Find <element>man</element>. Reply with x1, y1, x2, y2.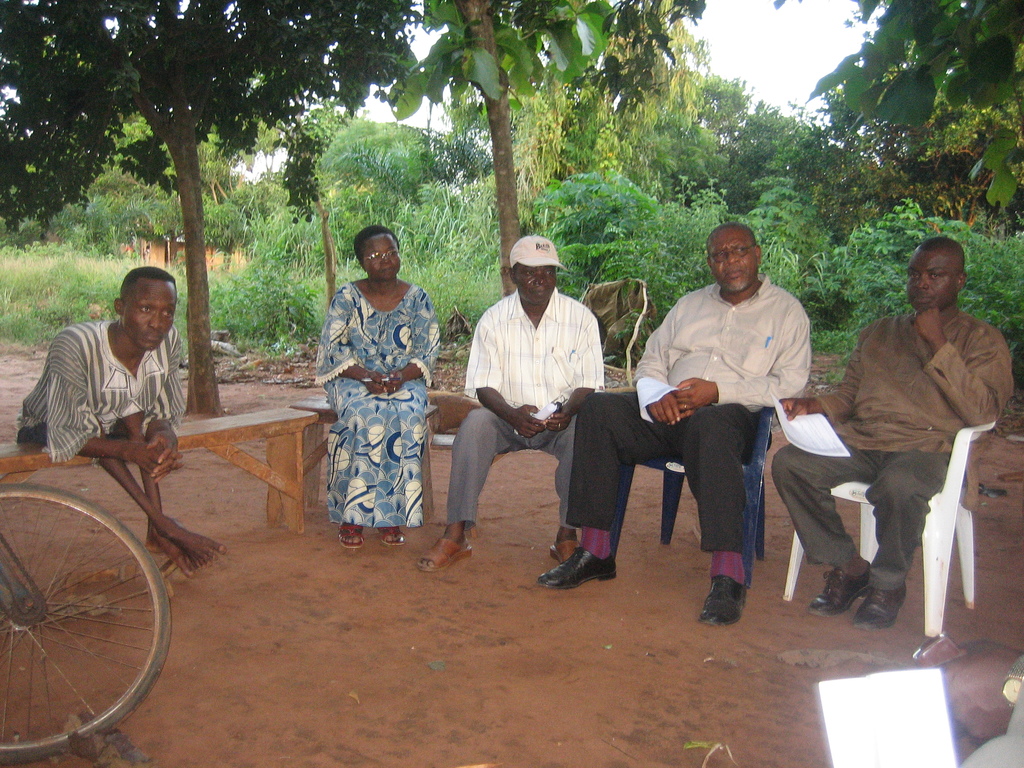
416, 234, 605, 571.
